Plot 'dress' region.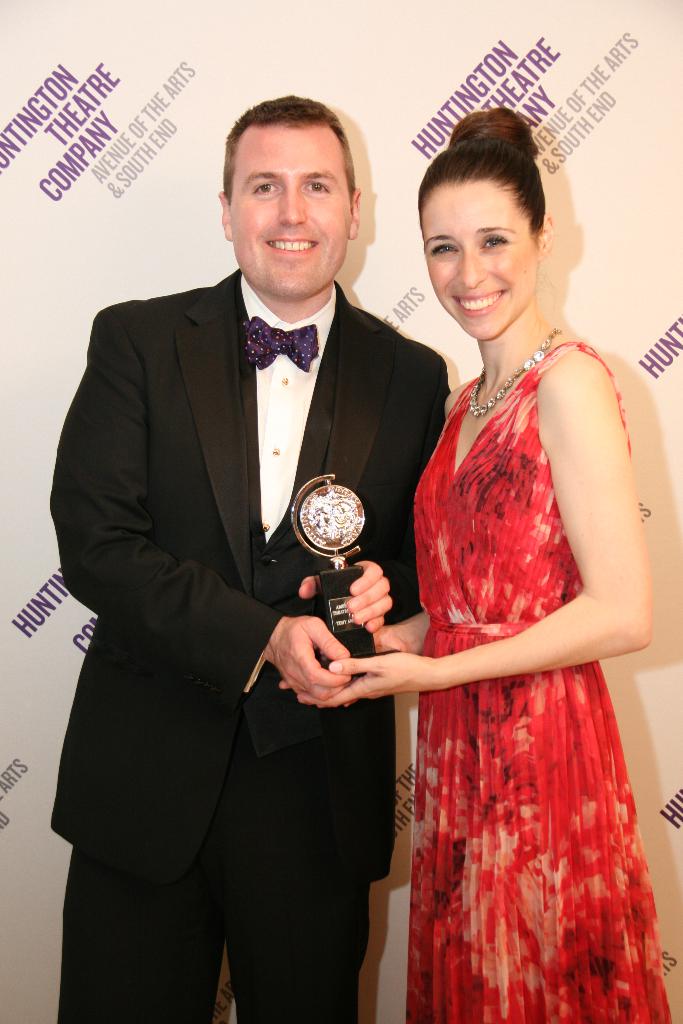
Plotted at {"left": 407, "top": 346, "right": 666, "bottom": 1023}.
